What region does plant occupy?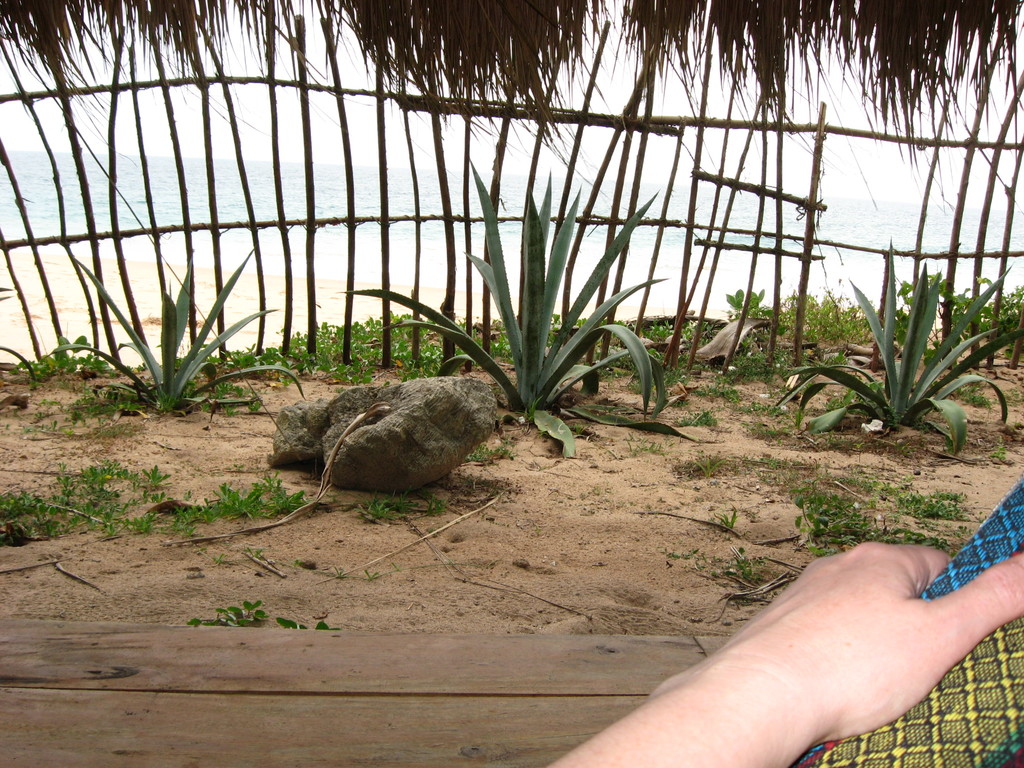
[356, 485, 422, 526].
